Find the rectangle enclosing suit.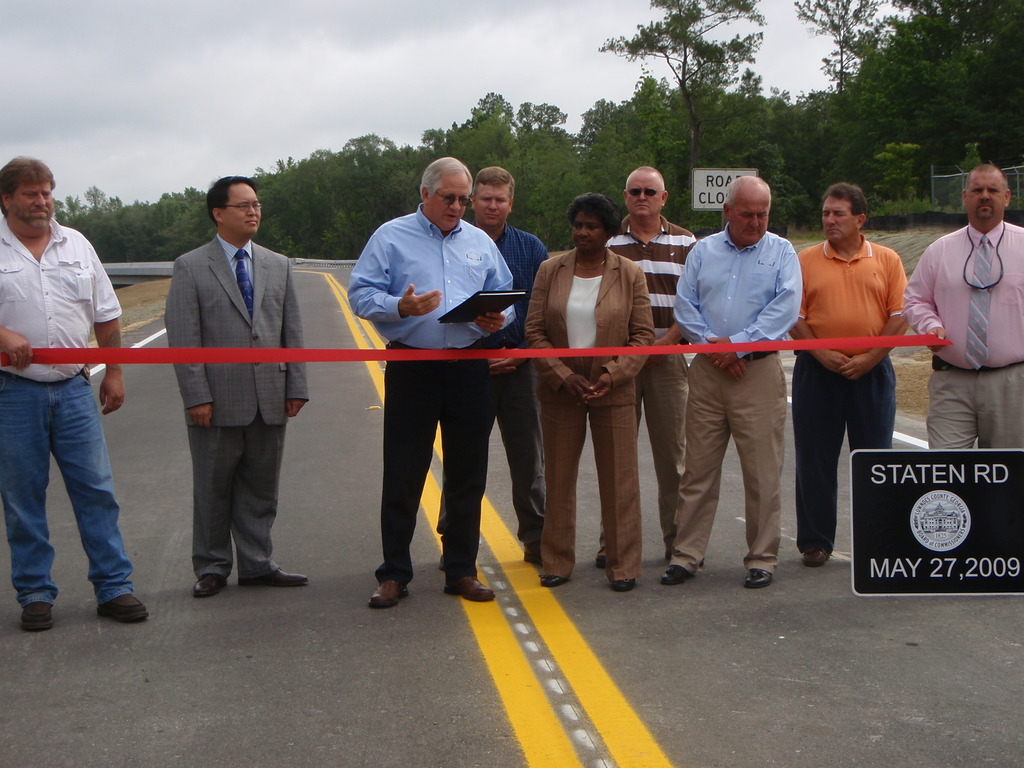
521:244:657:582.
